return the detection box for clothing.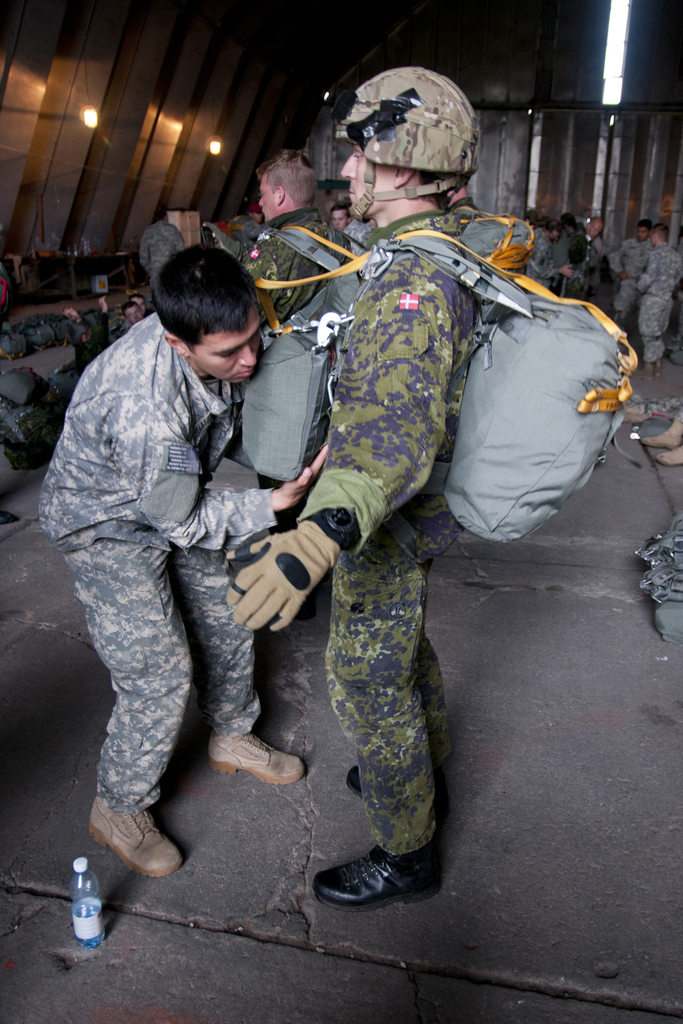
<region>616, 232, 649, 316</region>.
